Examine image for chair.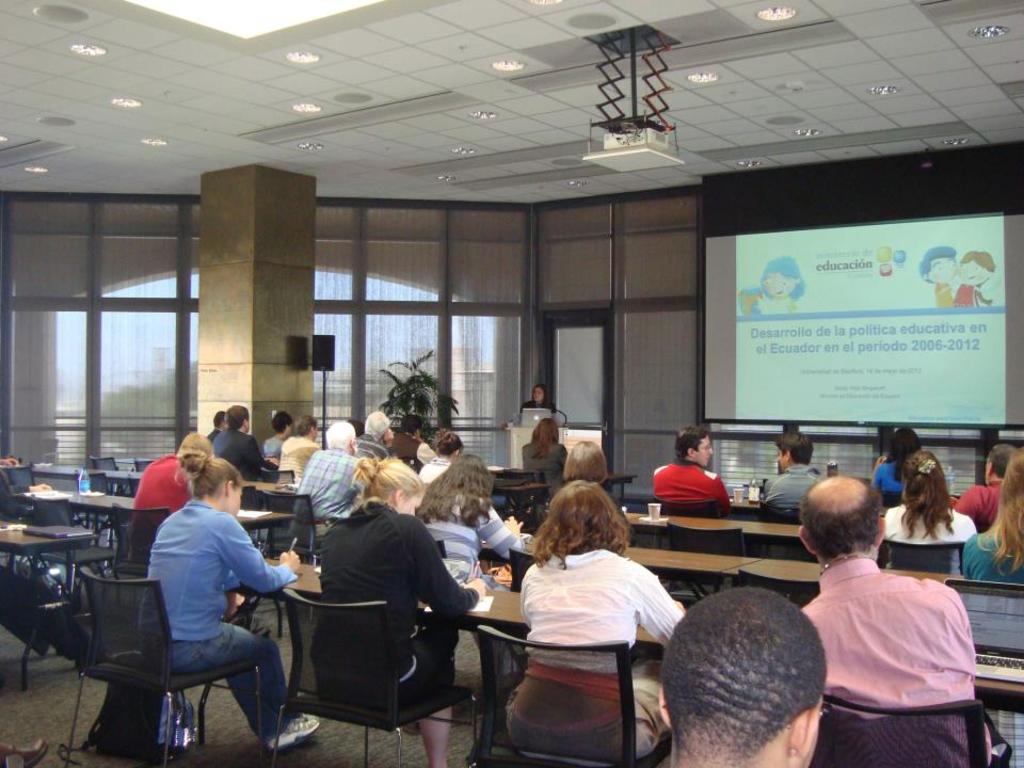
Examination result: [x1=732, y1=563, x2=817, y2=613].
